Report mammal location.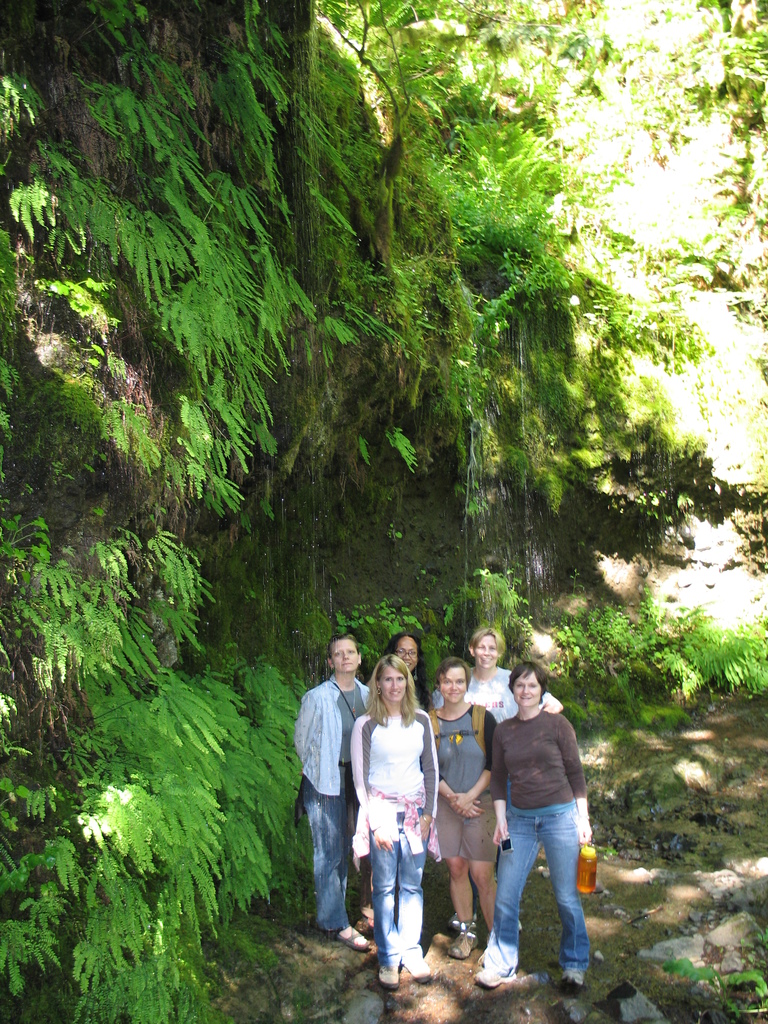
Report: 294:631:376:946.
